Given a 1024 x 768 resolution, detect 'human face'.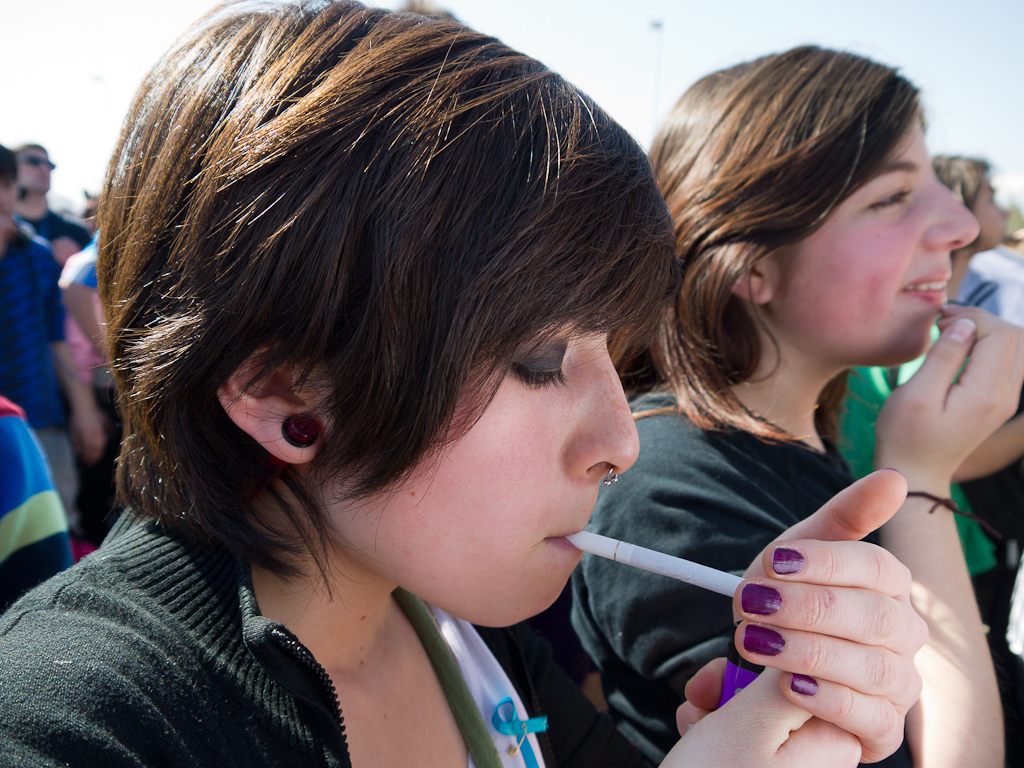
{"x1": 315, "y1": 331, "x2": 642, "y2": 629}.
